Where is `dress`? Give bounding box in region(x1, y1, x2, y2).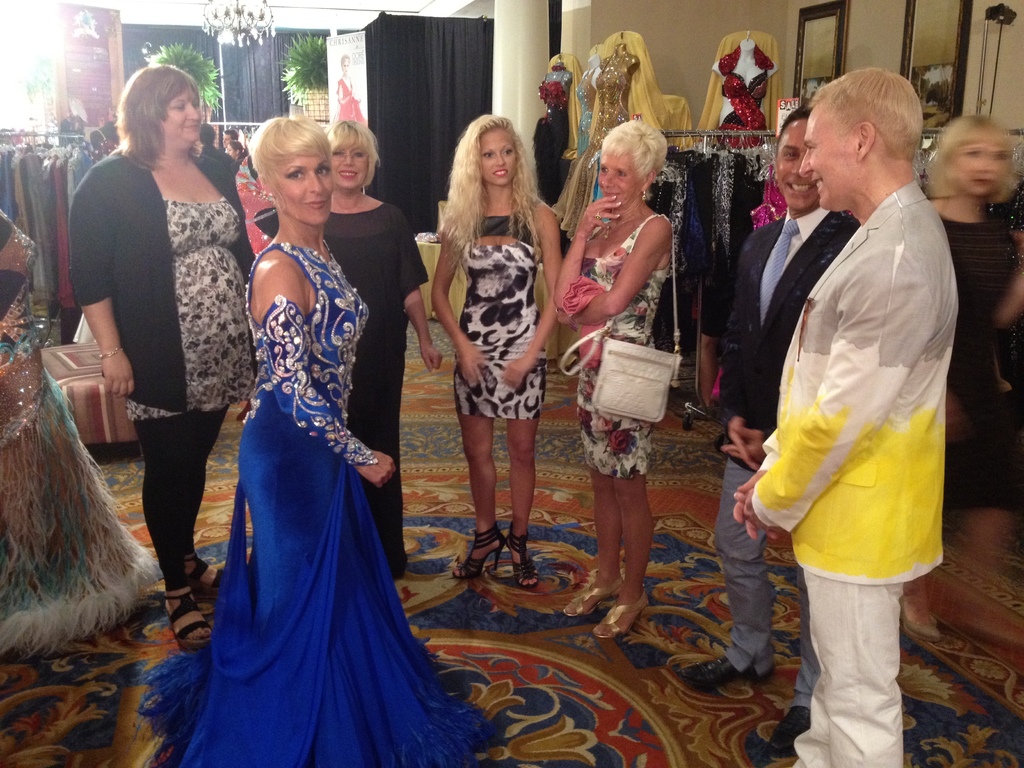
region(718, 45, 773, 147).
